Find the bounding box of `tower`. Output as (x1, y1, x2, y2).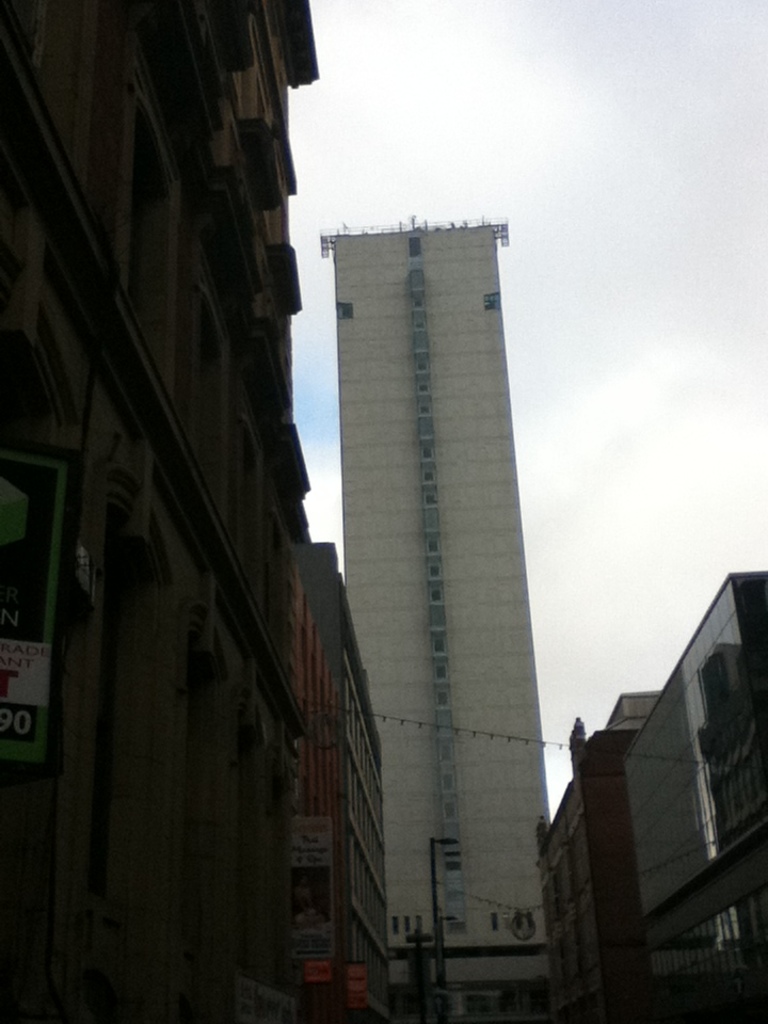
(339, 205, 585, 927).
